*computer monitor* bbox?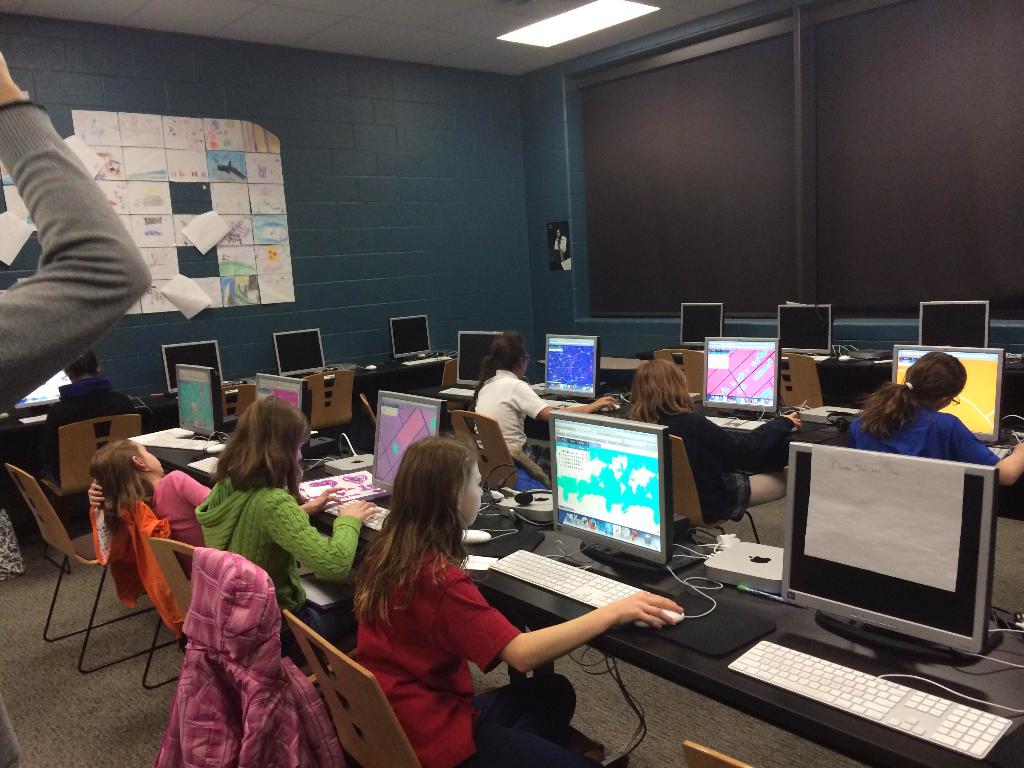
774 443 997 659
